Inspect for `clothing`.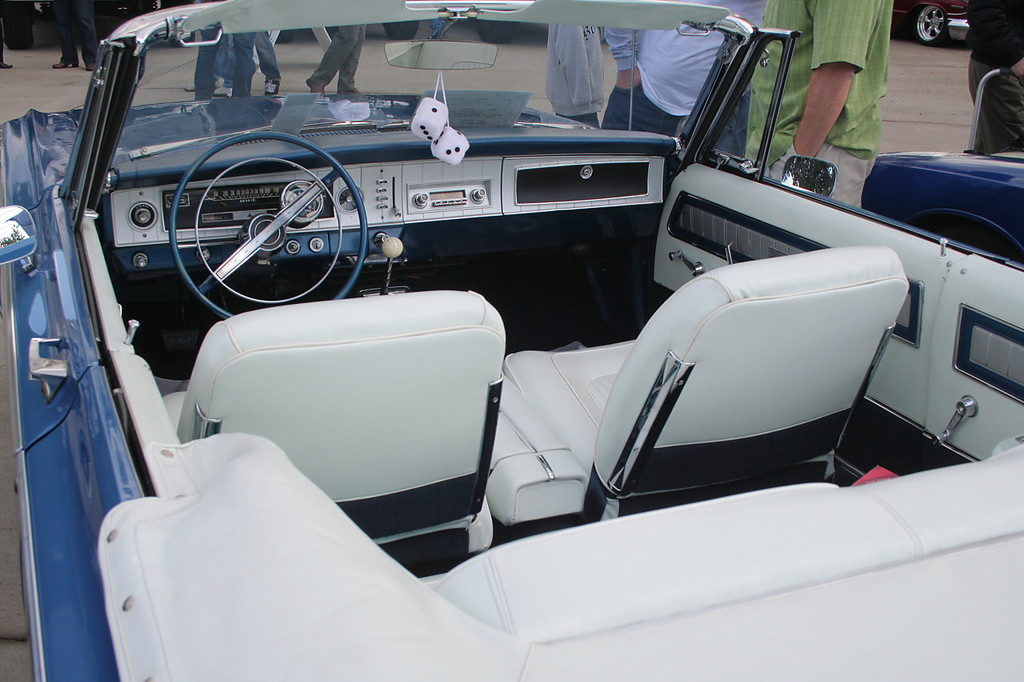
Inspection: 600 0 767 138.
